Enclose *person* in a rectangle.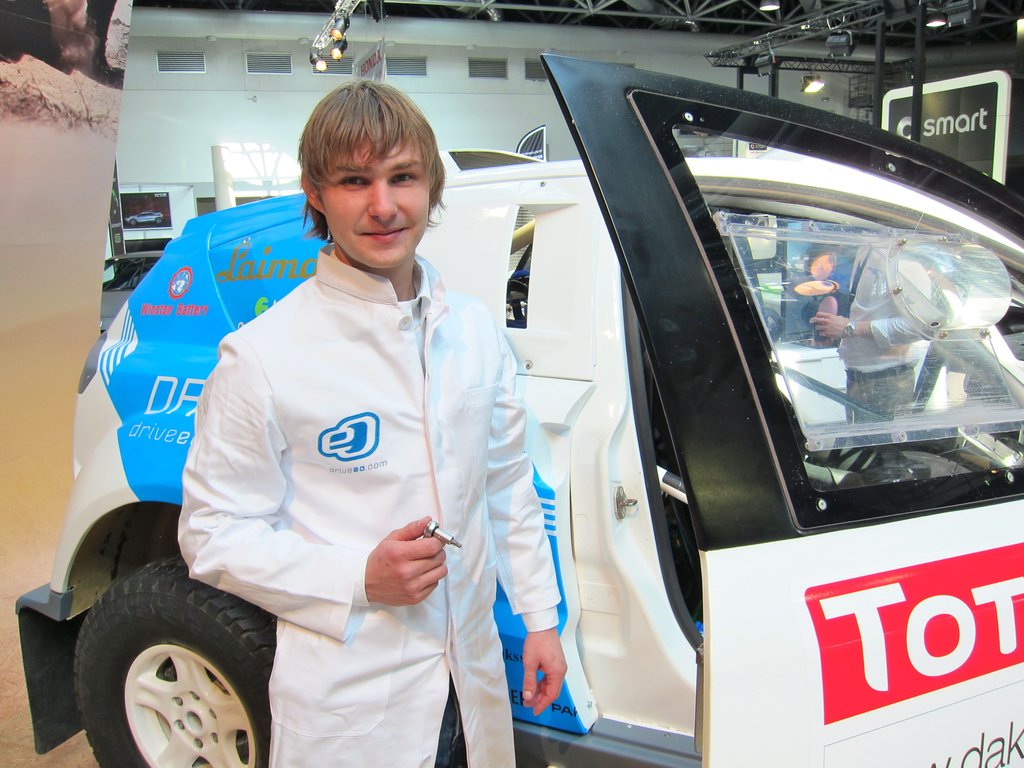
[177,79,564,767].
